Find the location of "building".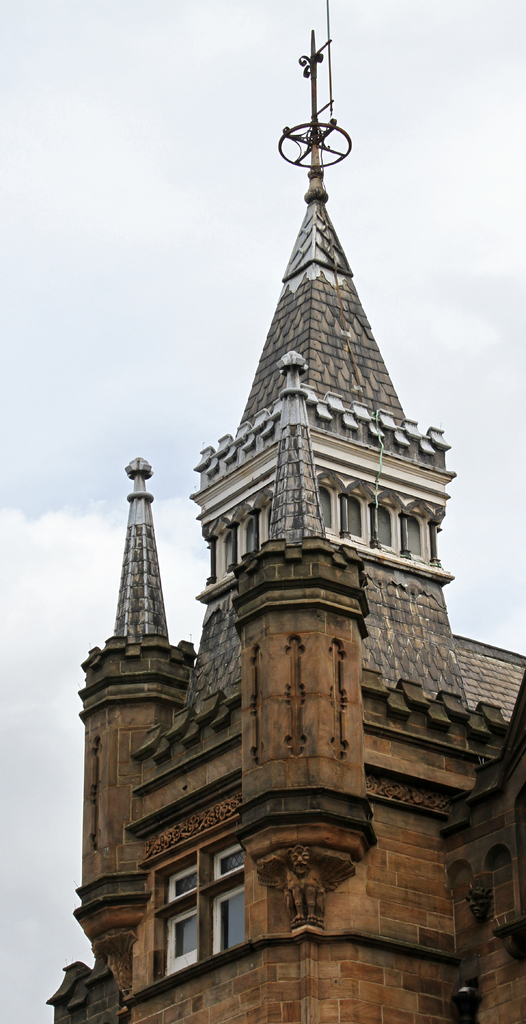
Location: left=47, top=27, right=525, bottom=1023.
